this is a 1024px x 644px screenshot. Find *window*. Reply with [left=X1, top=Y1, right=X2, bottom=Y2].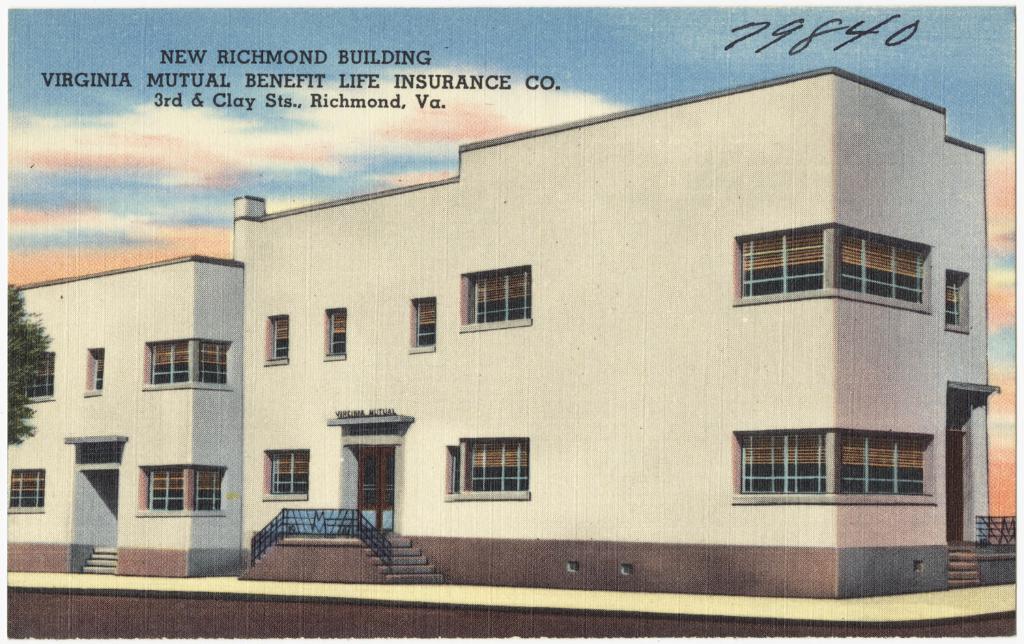
[left=28, top=353, right=57, bottom=407].
